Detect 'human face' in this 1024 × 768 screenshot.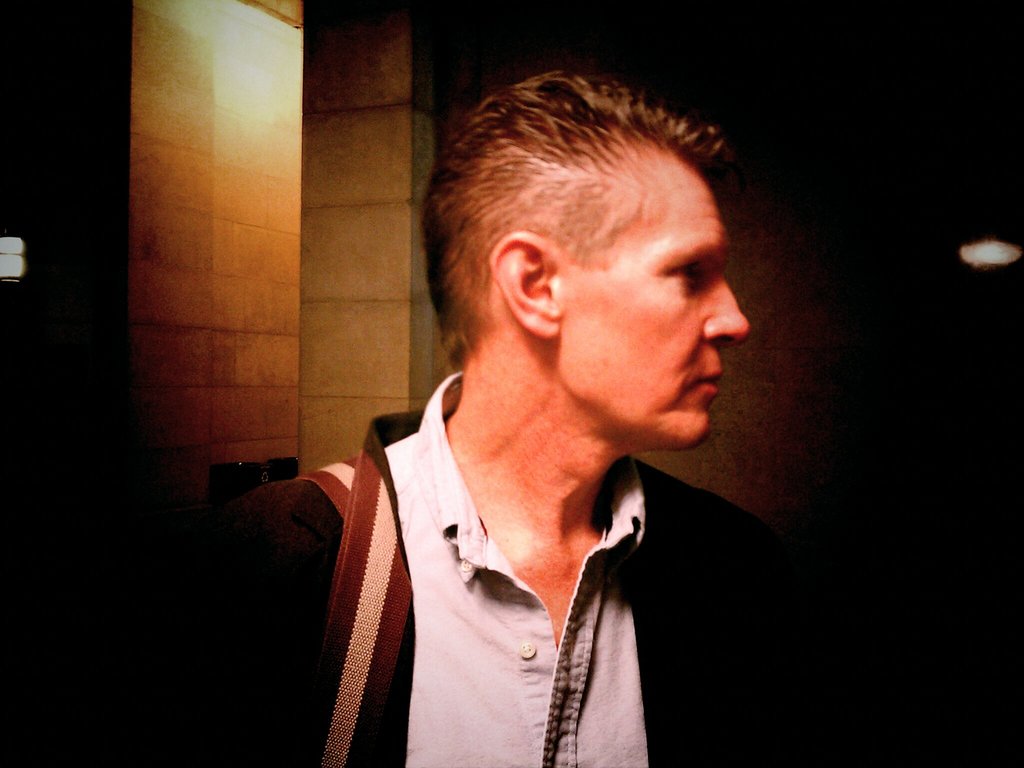
Detection: (554,172,750,443).
